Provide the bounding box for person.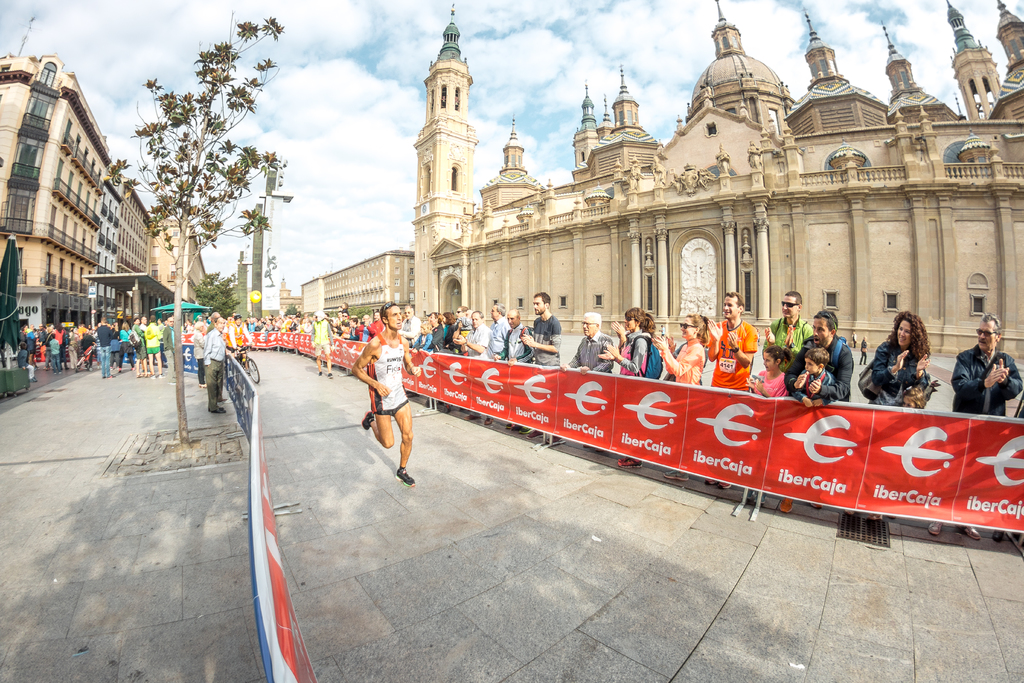
box(569, 304, 619, 383).
